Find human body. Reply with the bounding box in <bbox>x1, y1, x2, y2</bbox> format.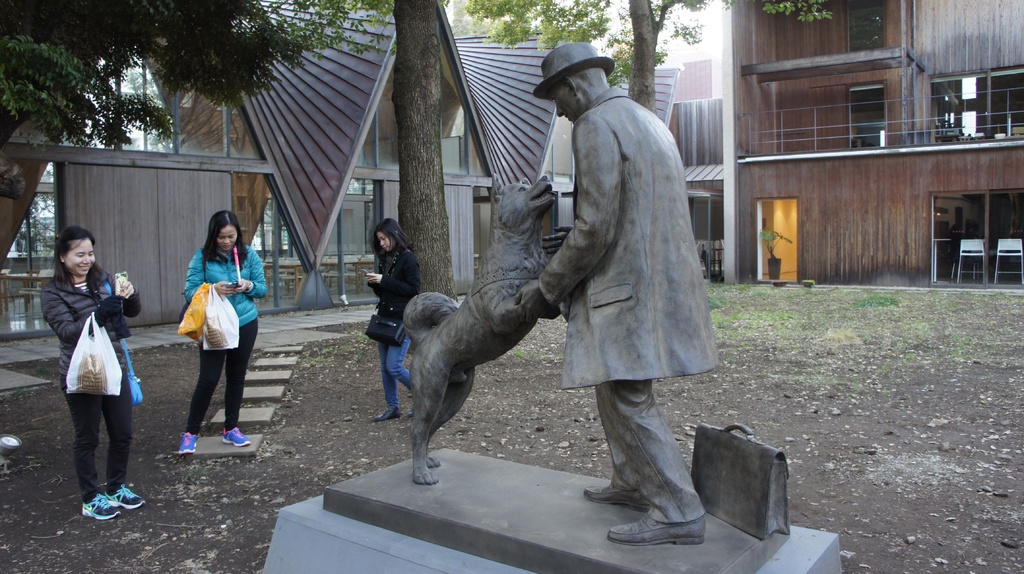
<bbox>362, 212, 416, 422</bbox>.
